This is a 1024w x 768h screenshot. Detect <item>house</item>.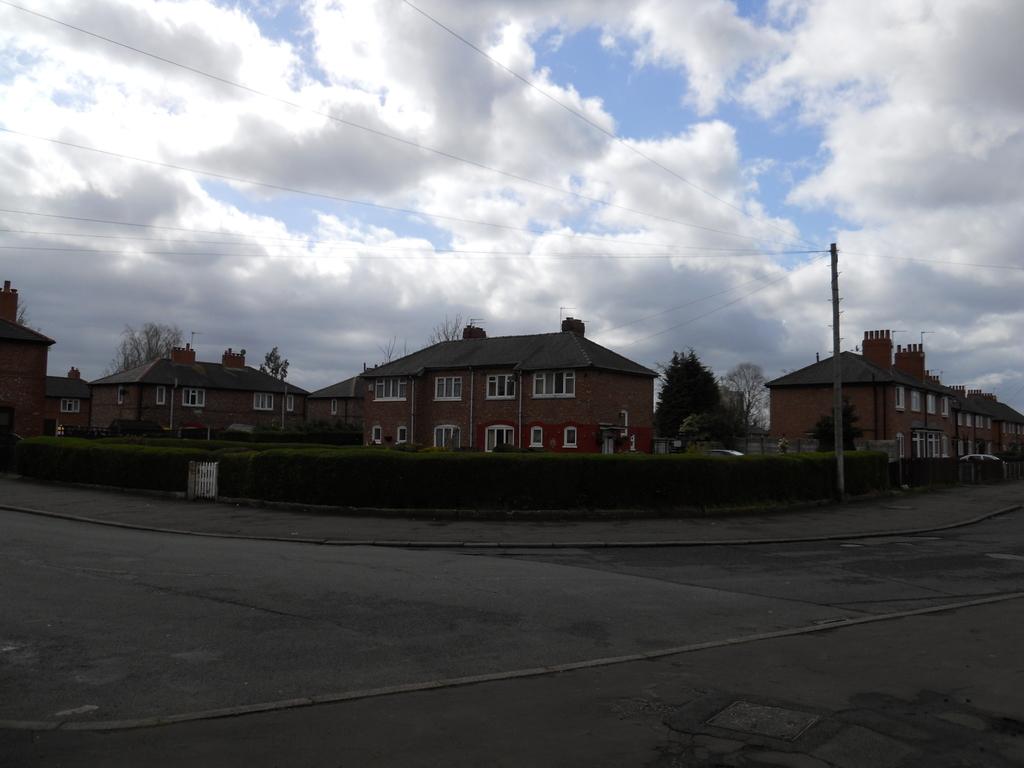
rect(308, 371, 355, 435).
